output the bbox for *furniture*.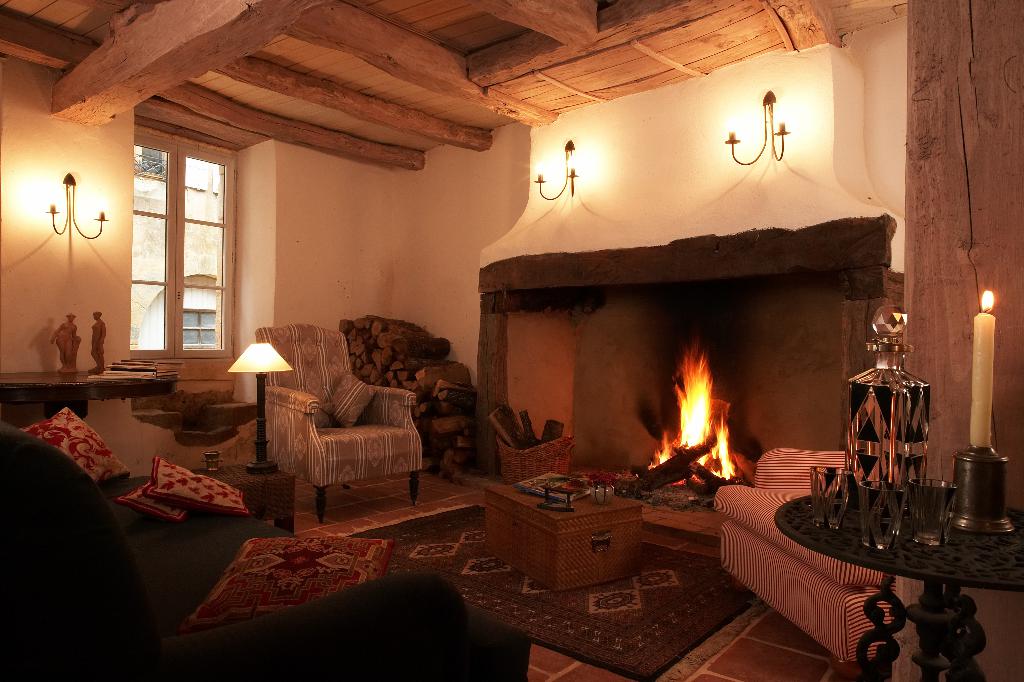
[left=255, top=320, right=425, bottom=523].
